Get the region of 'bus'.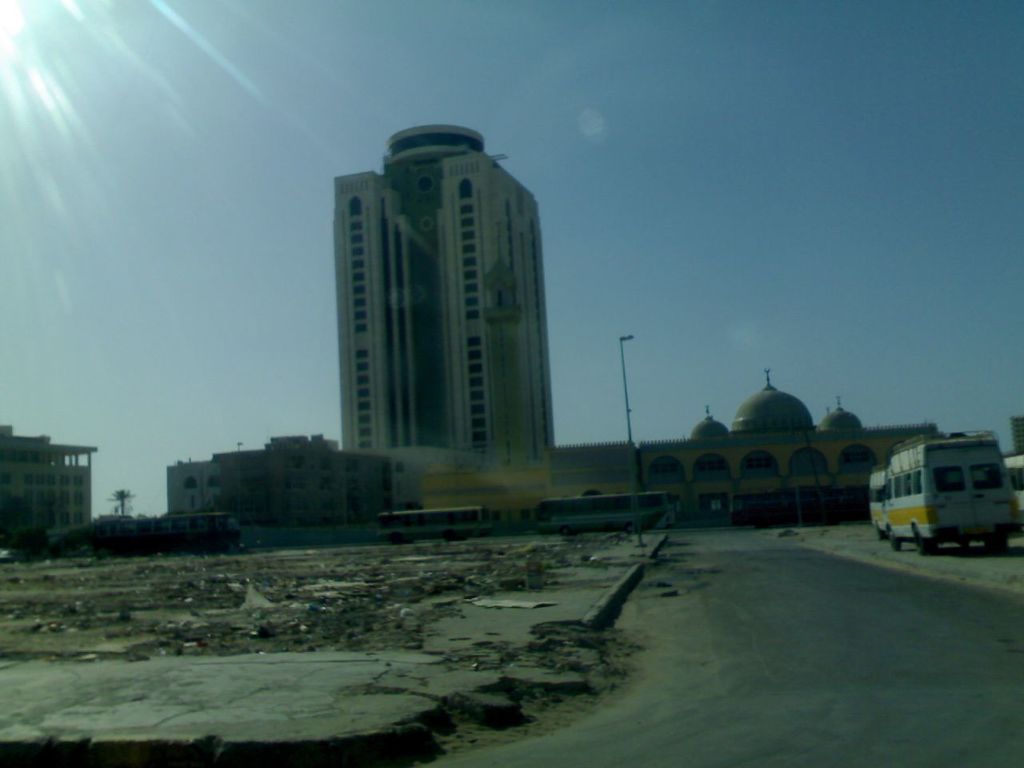
866 466 880 542.
